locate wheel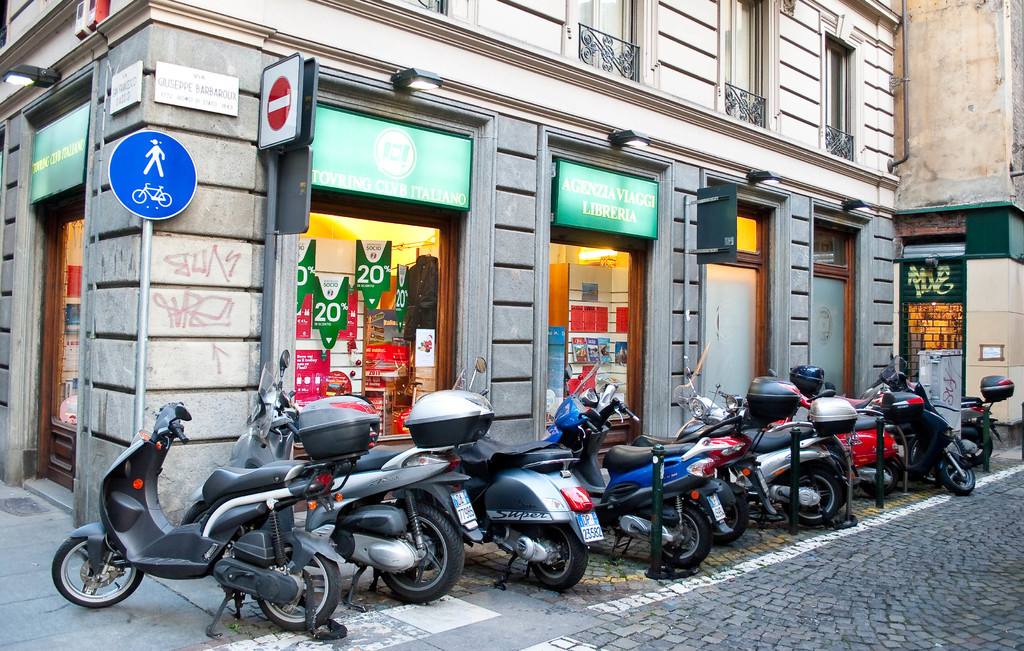
region(374, 511, 463, 597)
